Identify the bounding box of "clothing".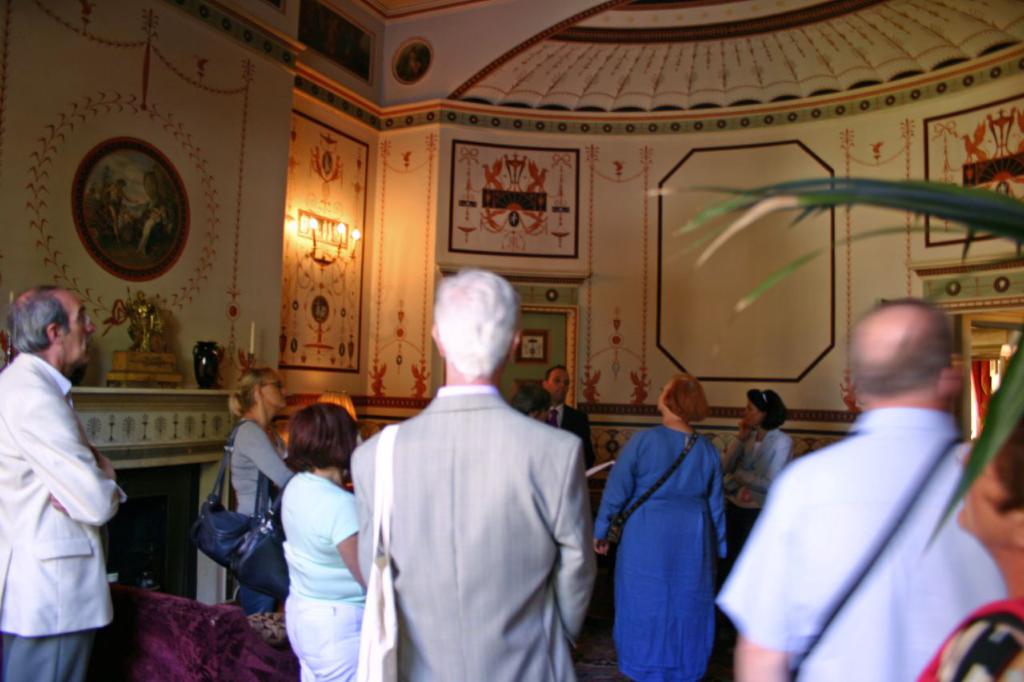
bbox=(714, 405, 1017, 681).
